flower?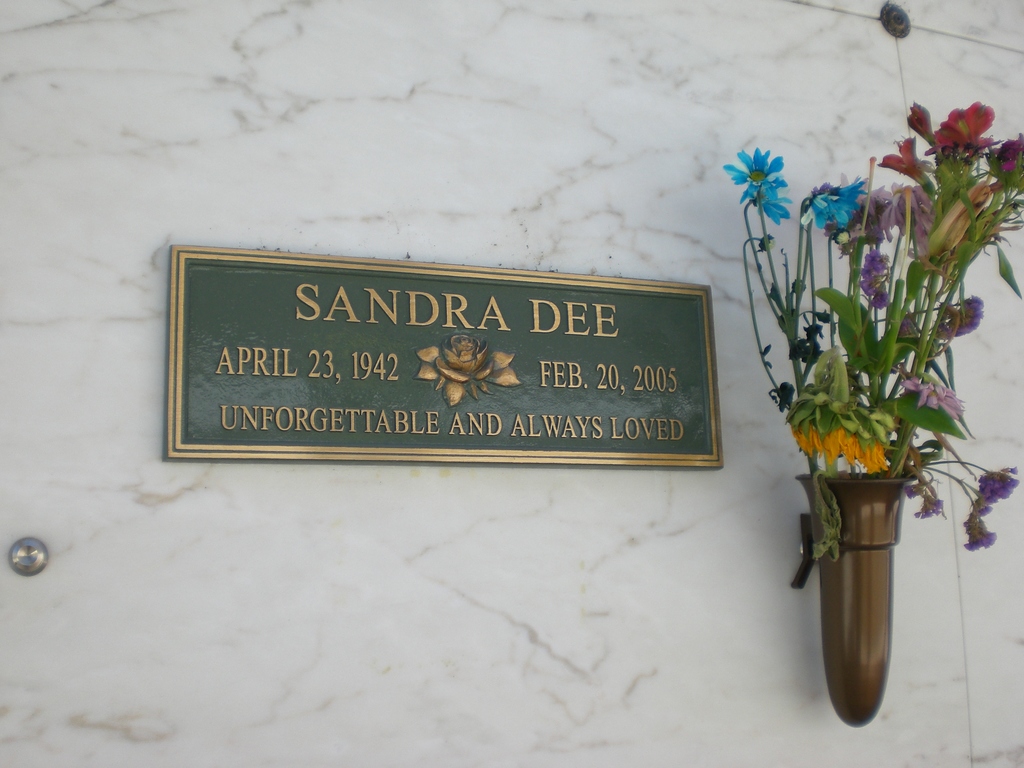
pyautogui.locateOnScreen(840, 175, 888, 229)
